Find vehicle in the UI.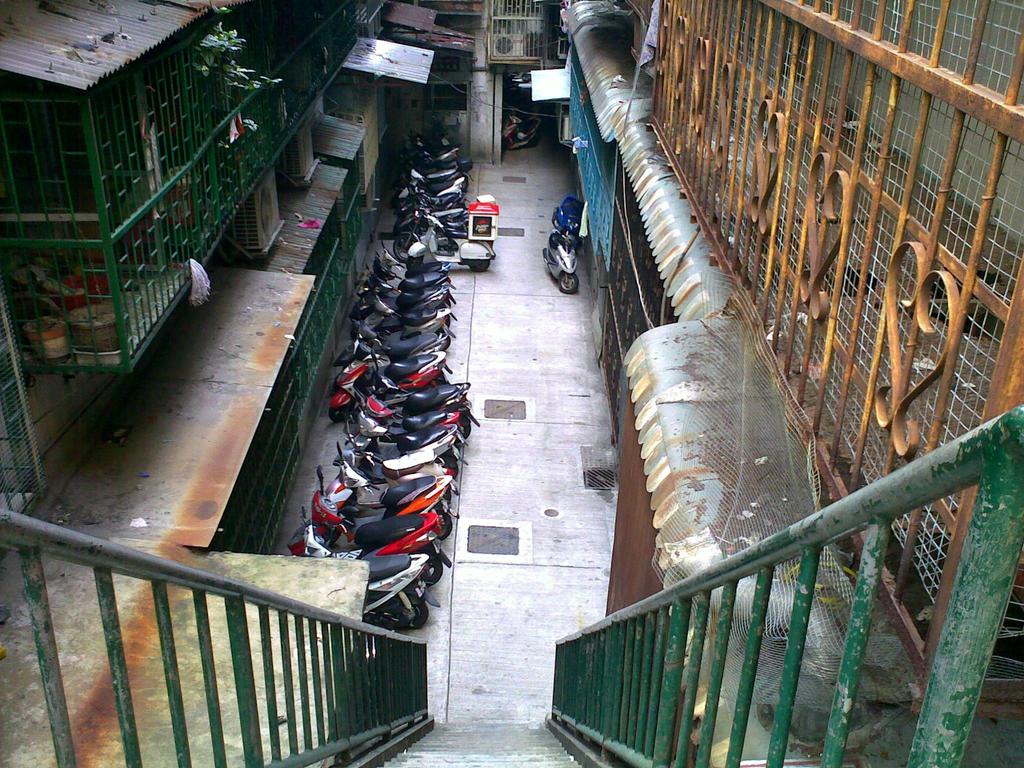
UI element at [501, 117, 547, 146].
